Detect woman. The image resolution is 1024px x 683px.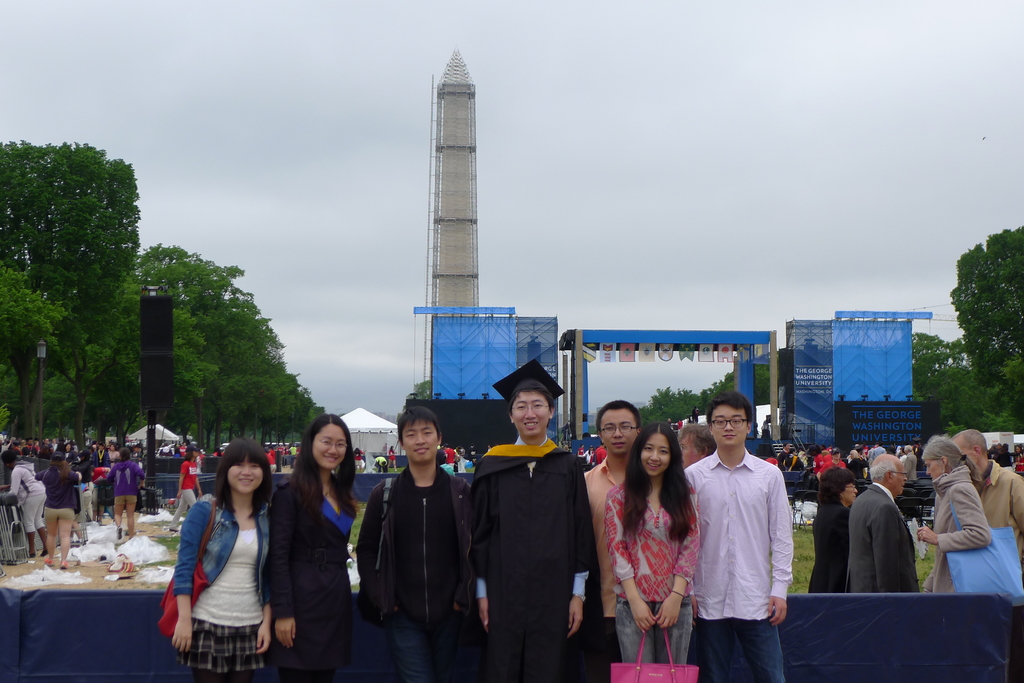
38, 454, 84, 565.
